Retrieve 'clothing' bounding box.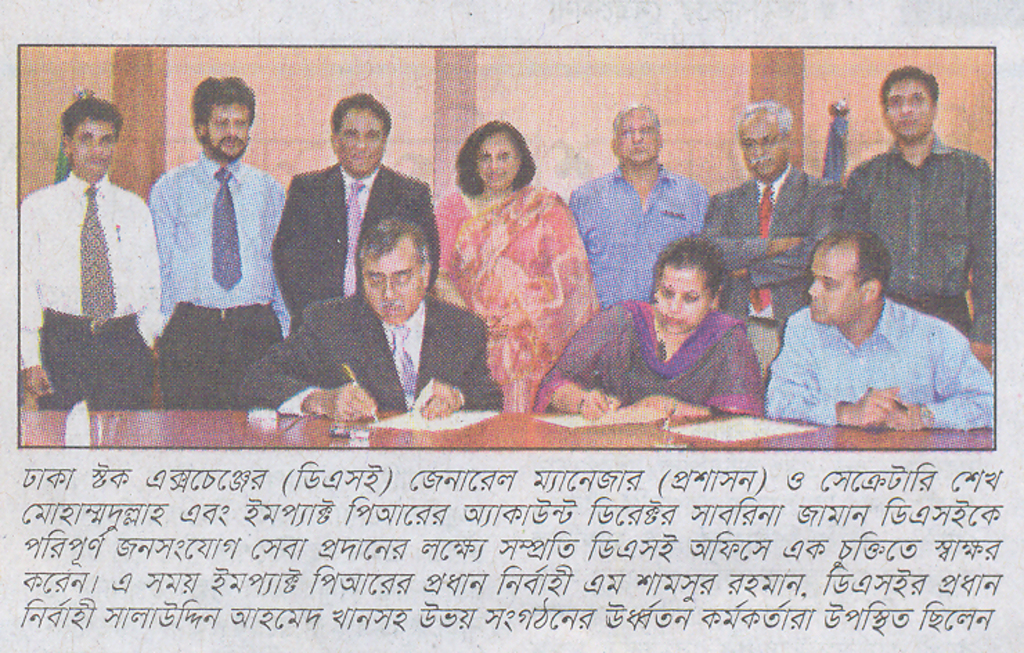
Bounding box: [x1=24, y1=116, x2=161, y2=414].
